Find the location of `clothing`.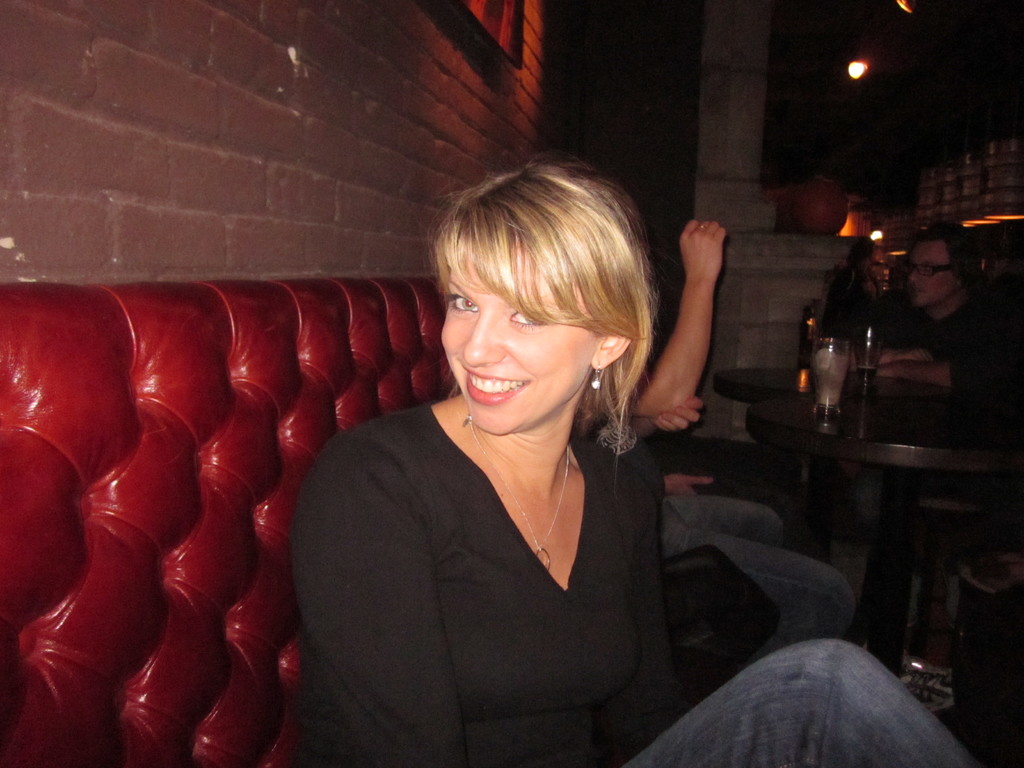
Location: pyautogui.locateOnScreen(290, 403, 979, 767).
